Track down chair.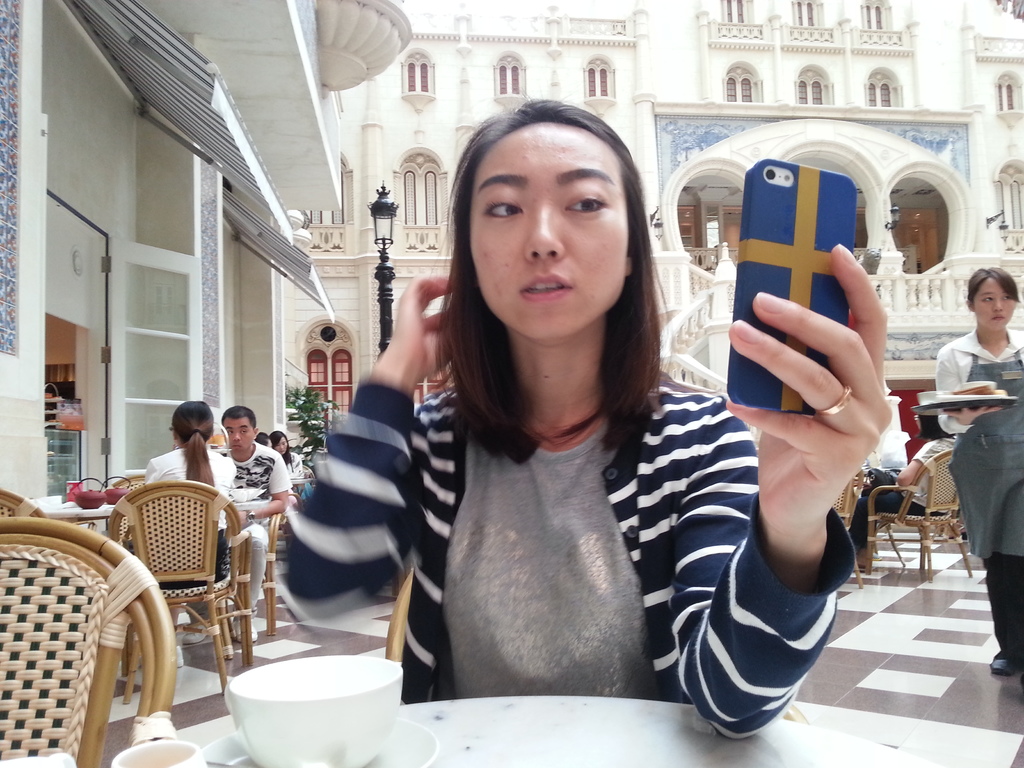
Tracked to [x1=188, y1=509, x2=282, y2=639].
